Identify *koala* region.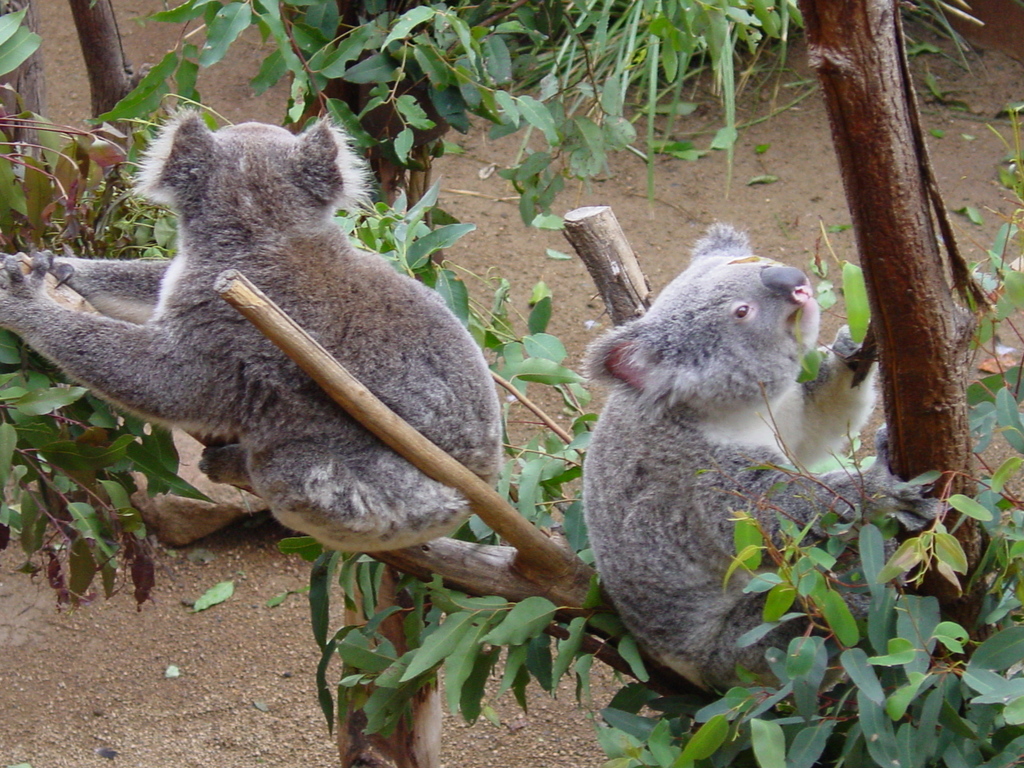
Region: {"x1": 0, "y1": 106, "x2": 502, "y2": 557}.
